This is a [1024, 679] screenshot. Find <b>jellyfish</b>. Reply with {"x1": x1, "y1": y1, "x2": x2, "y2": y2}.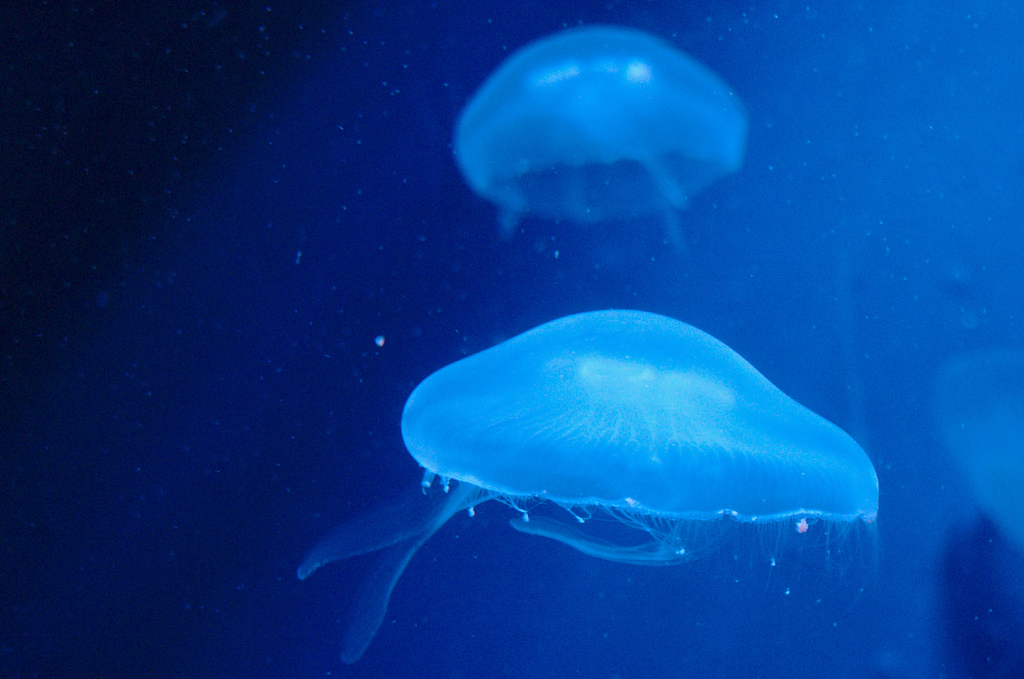
{"x1": 292, "y1": 306, "x2": 882, "y2": 666}.
